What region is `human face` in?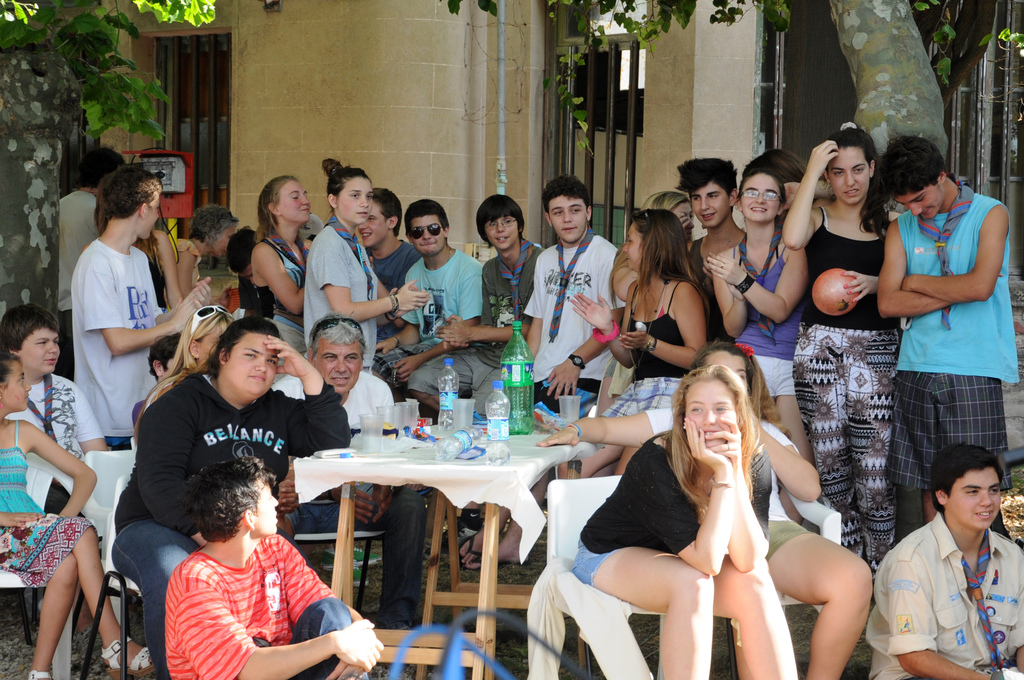
bbox(621, 226, 648, 265).
